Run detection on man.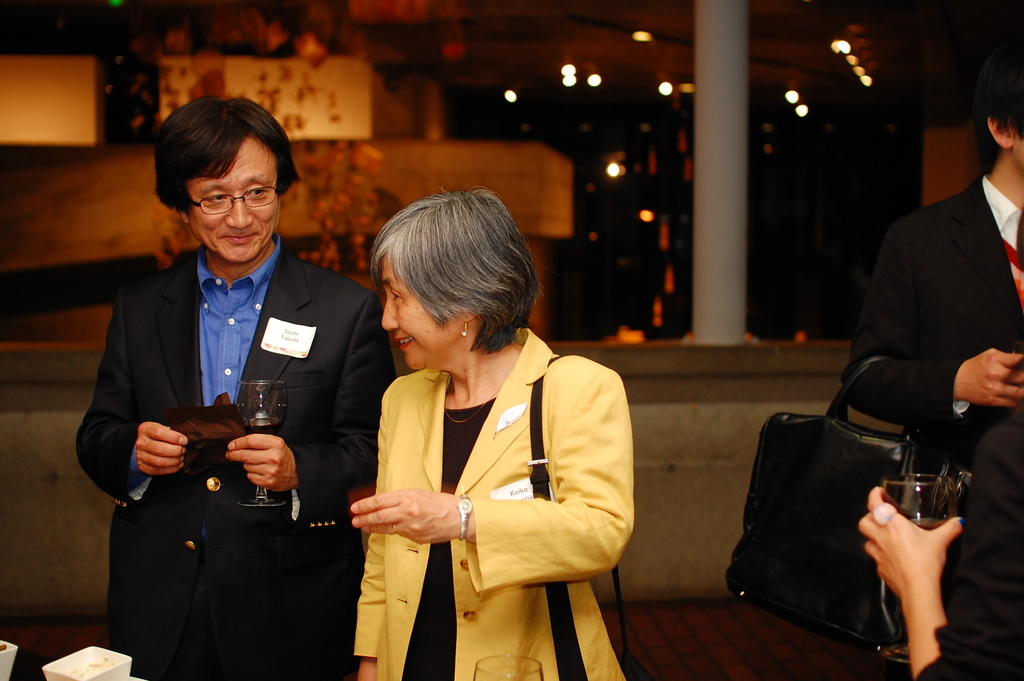
Result: [803,80,1023,570].
